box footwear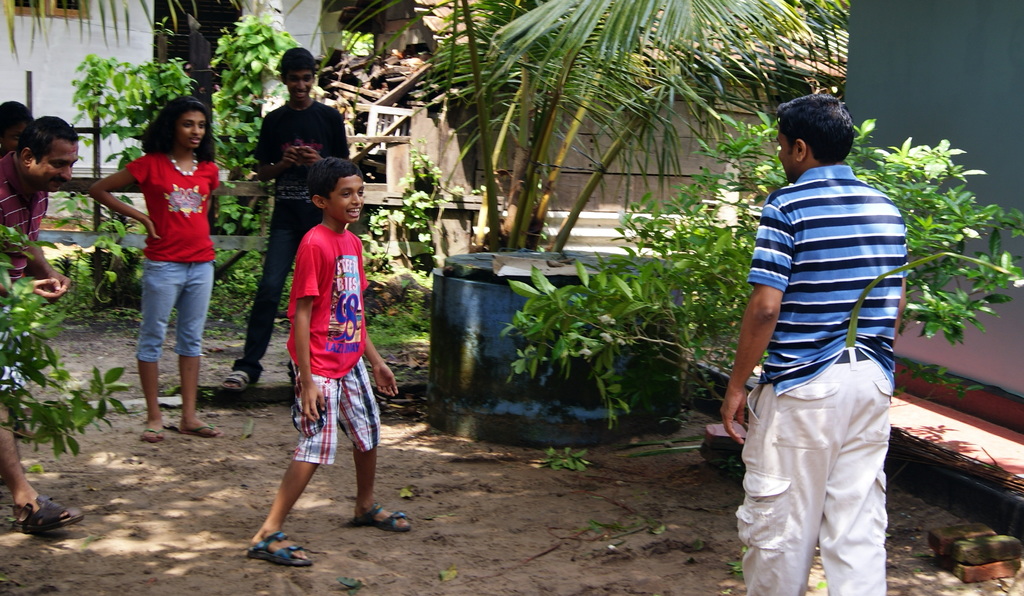
x1=353, y1=500, x2=415, y2=534
